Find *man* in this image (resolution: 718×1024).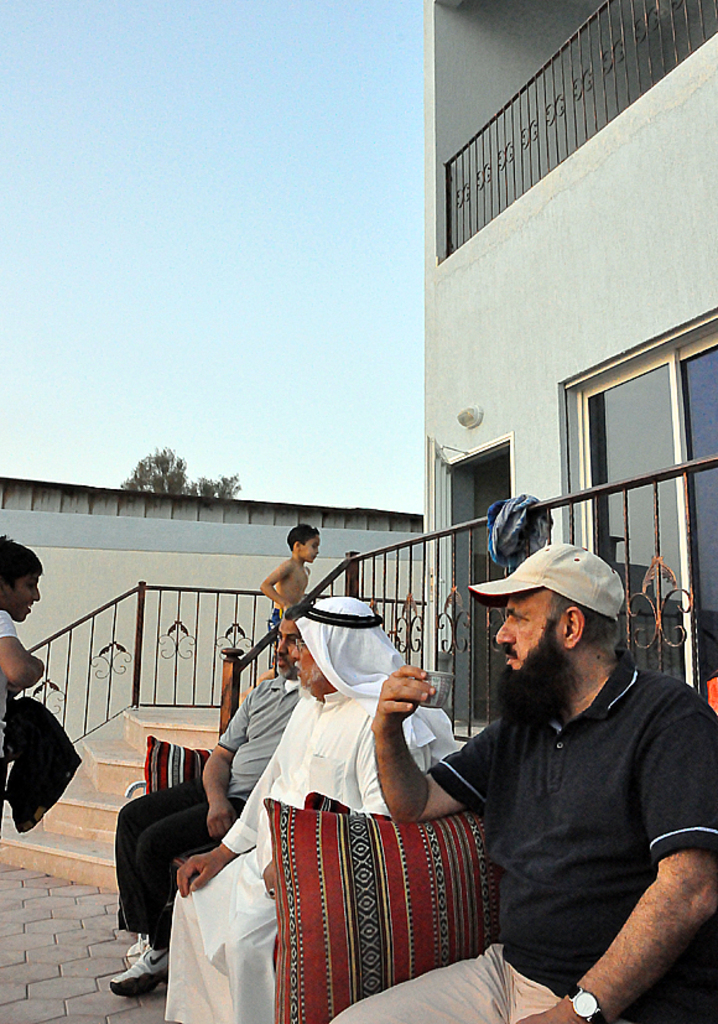
(348,552,714,991).
